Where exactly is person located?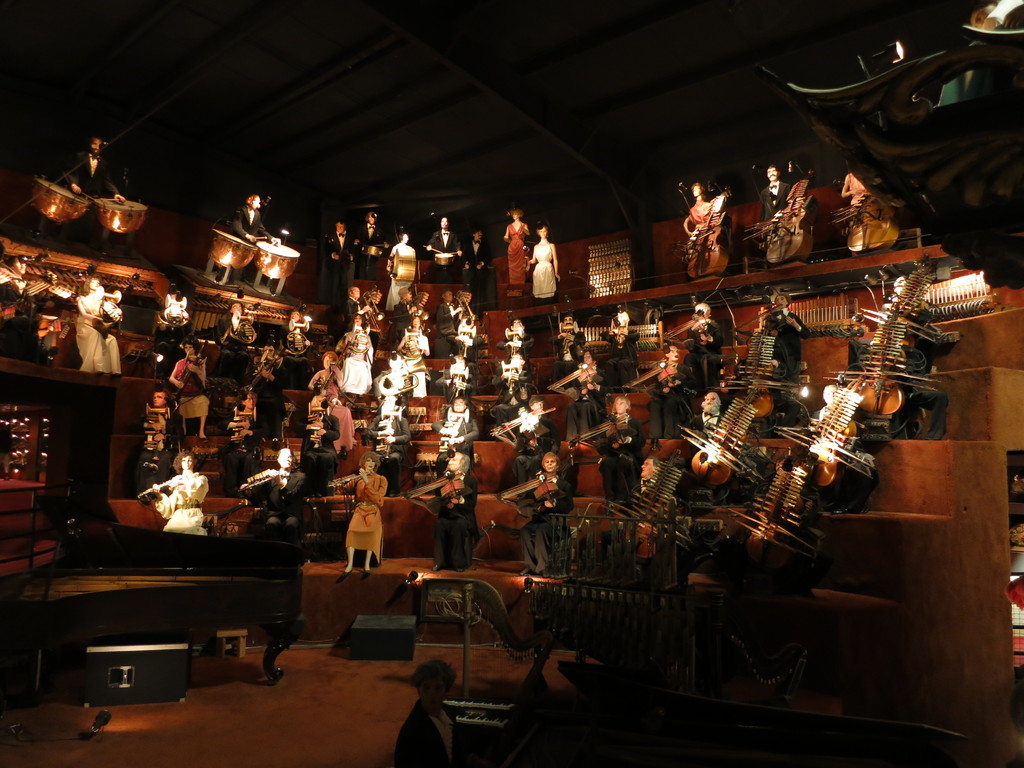
Its bounding box is (x1=336, y1=309, x2=376, y2=352).
